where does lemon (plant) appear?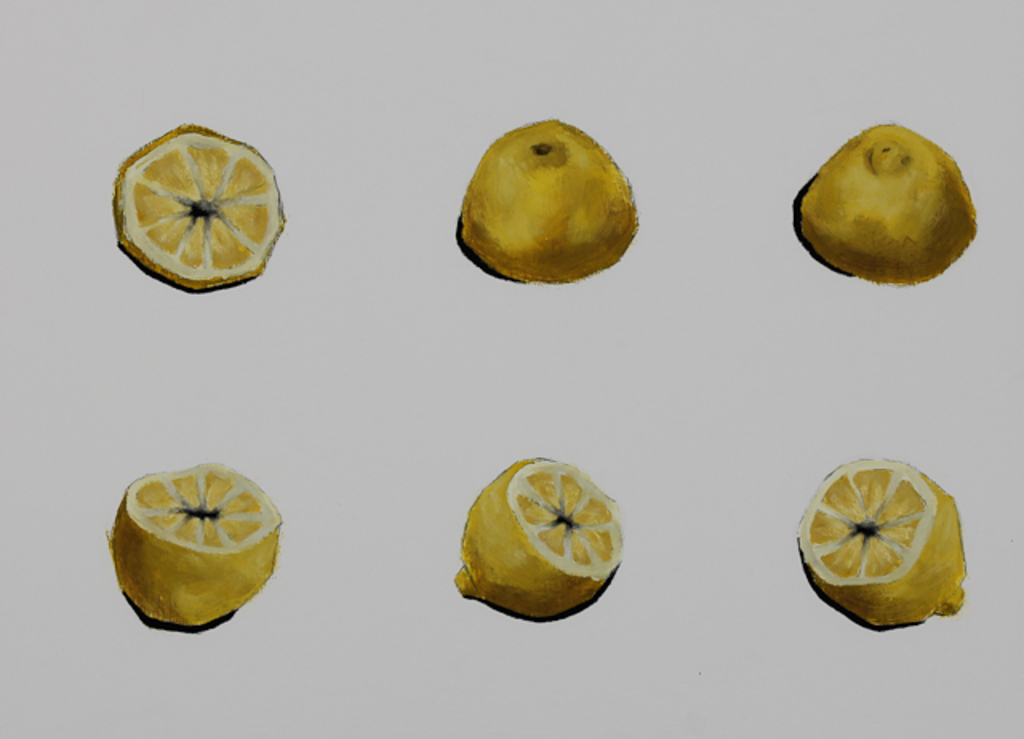
Appears at select_region(110, 459, 285, 627).
